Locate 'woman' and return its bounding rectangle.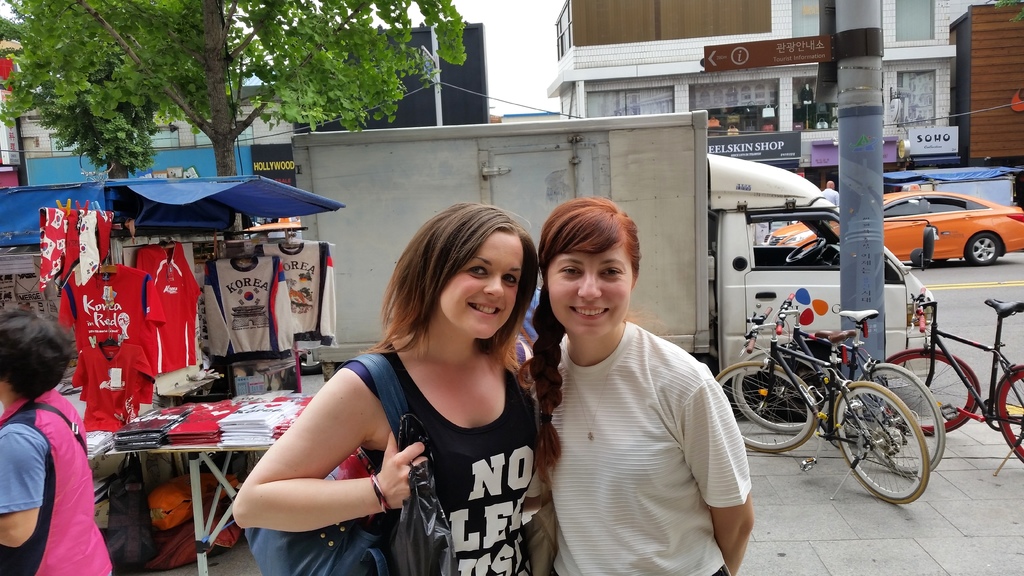
{"x1": 229, "y1": 193, "x2": 561, "y2": 575}.
